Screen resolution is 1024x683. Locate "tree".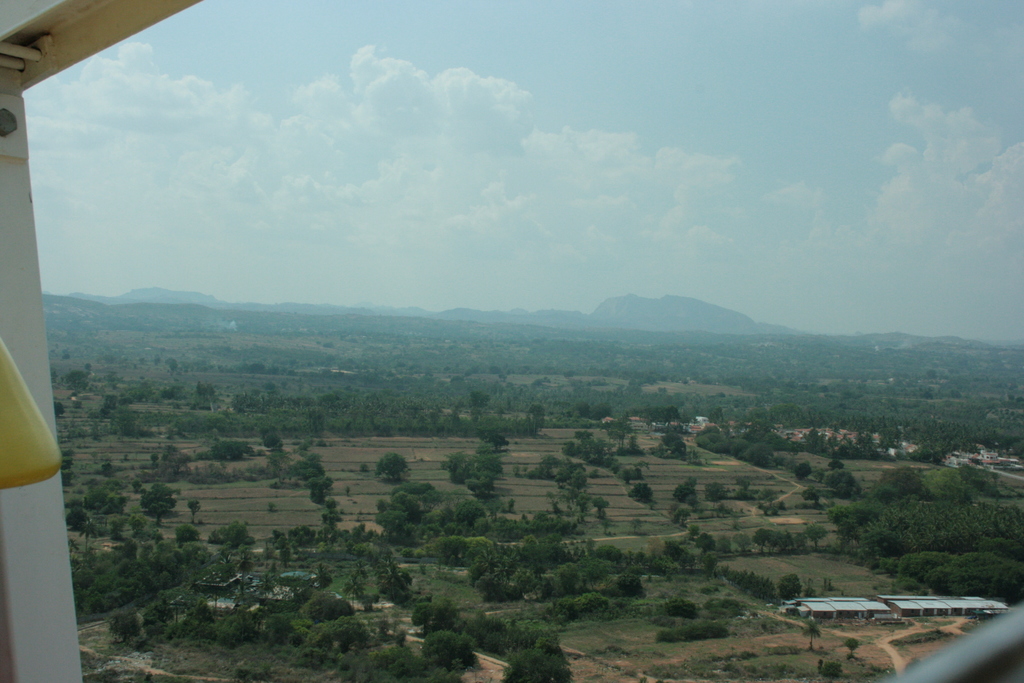
(left=495, top=643, right=569, bottom=682).
